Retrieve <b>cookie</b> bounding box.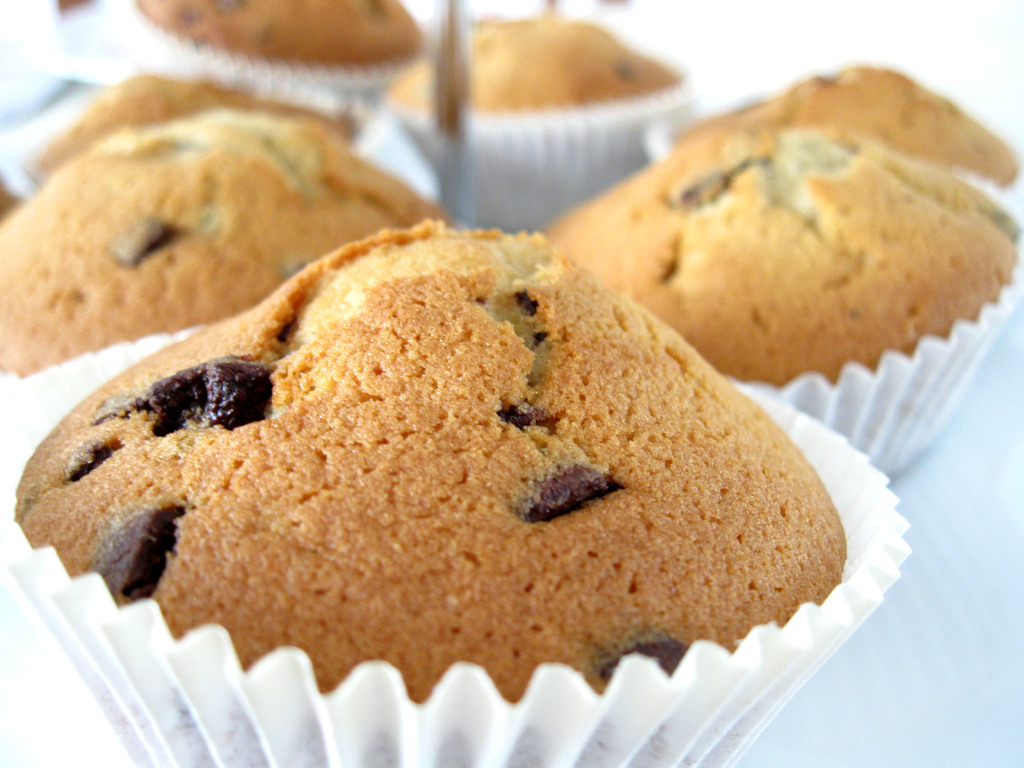
Bounding box: bbox=(384, 13, 680, 119).
